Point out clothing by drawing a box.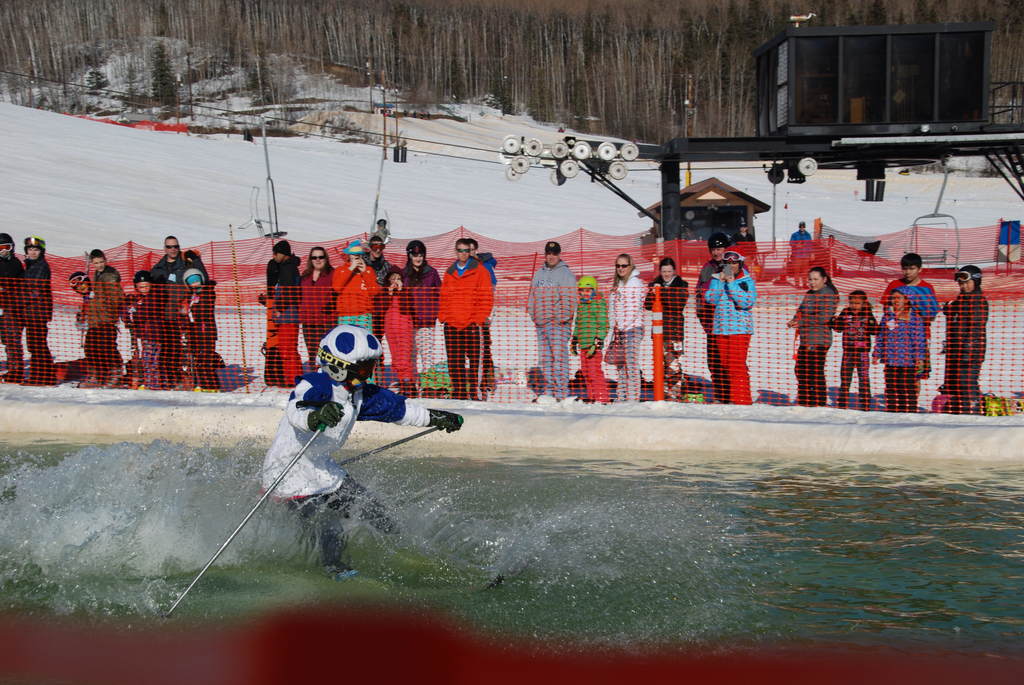
438 248 493 402.
